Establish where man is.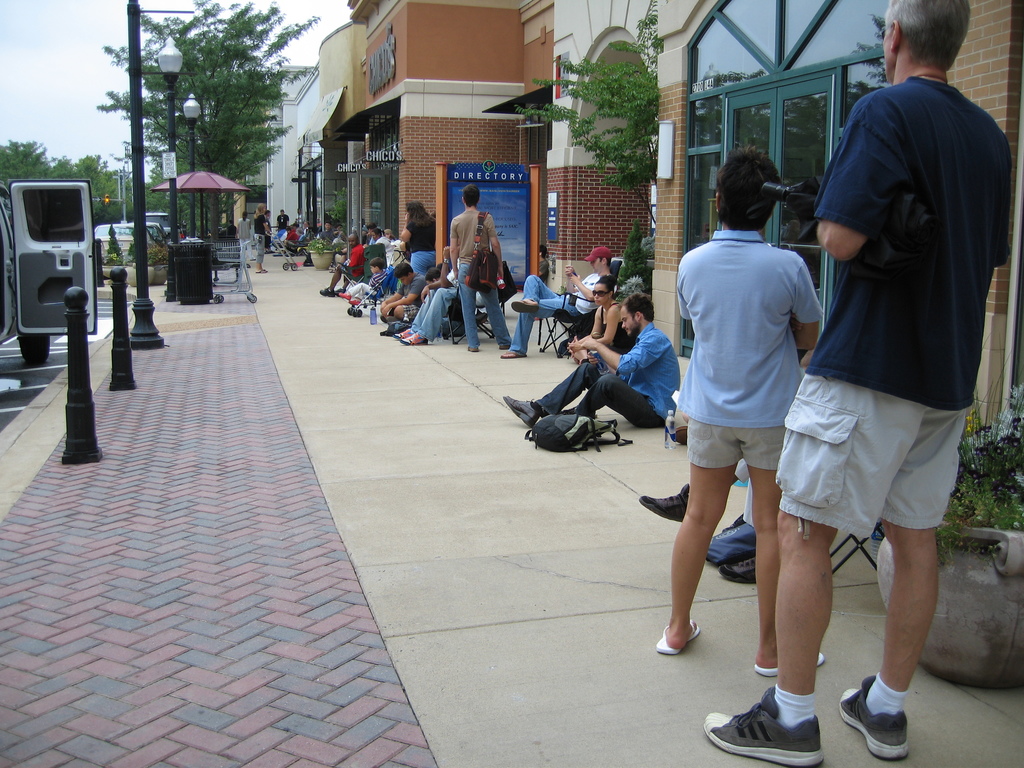
Established at 381,262,429,323.
